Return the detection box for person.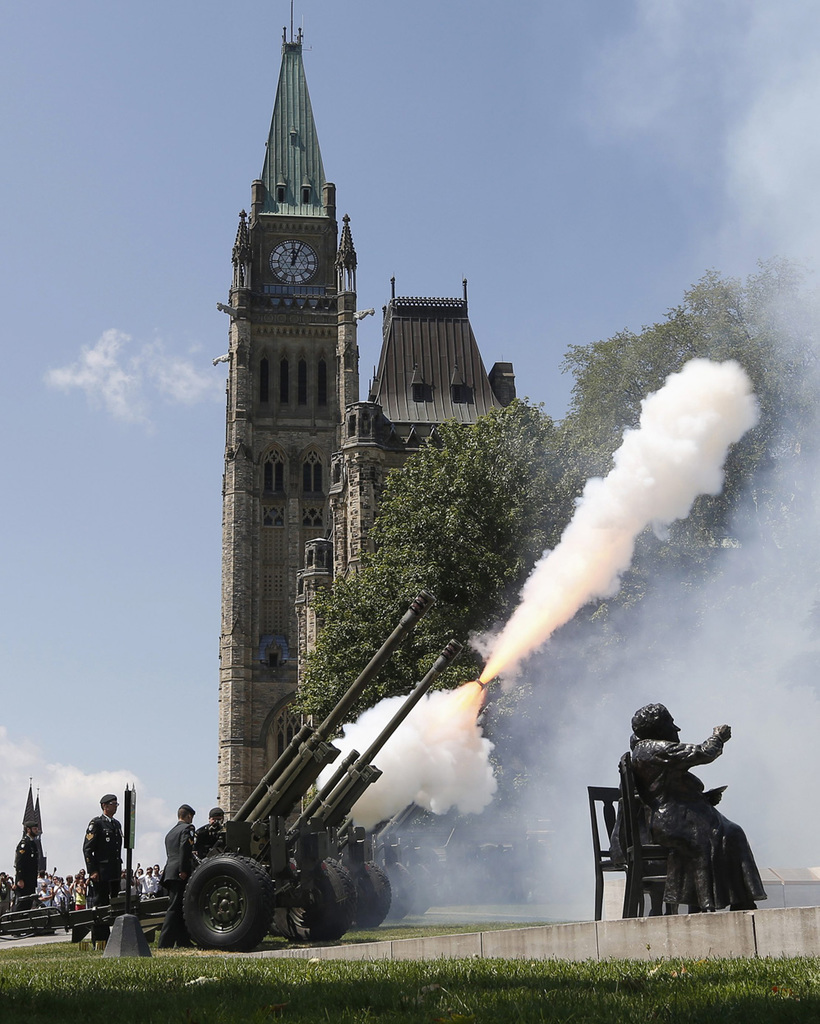
11, 817, 48, 909.
